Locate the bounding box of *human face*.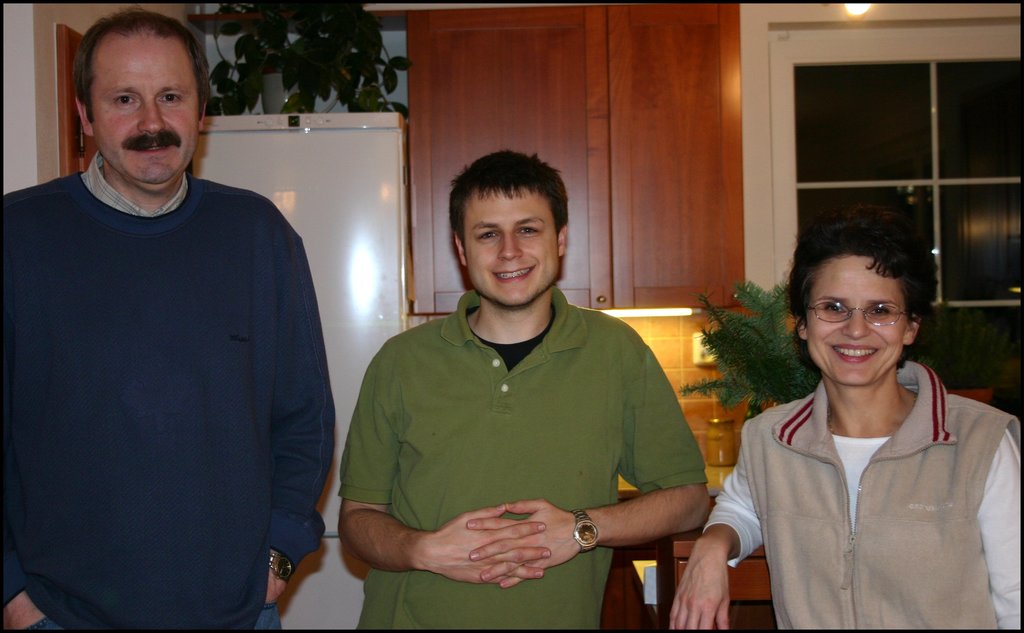
Bounding box: pyautogui.locateOnScreen(465, 190, 559, 307).
